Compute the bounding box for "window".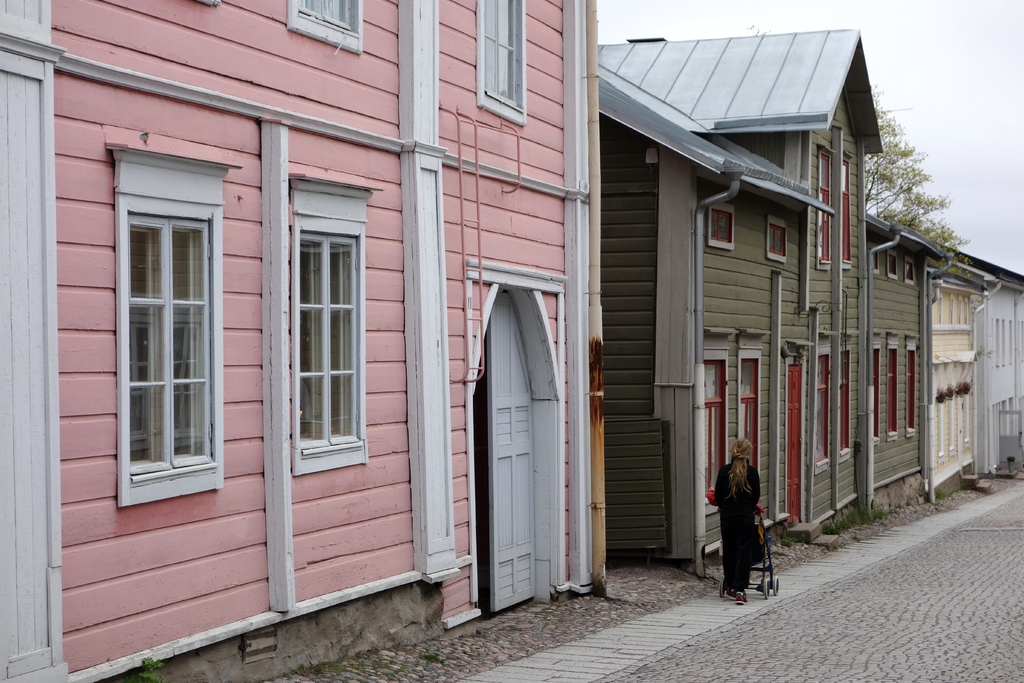
bbox(939, 295, 944, 325).
